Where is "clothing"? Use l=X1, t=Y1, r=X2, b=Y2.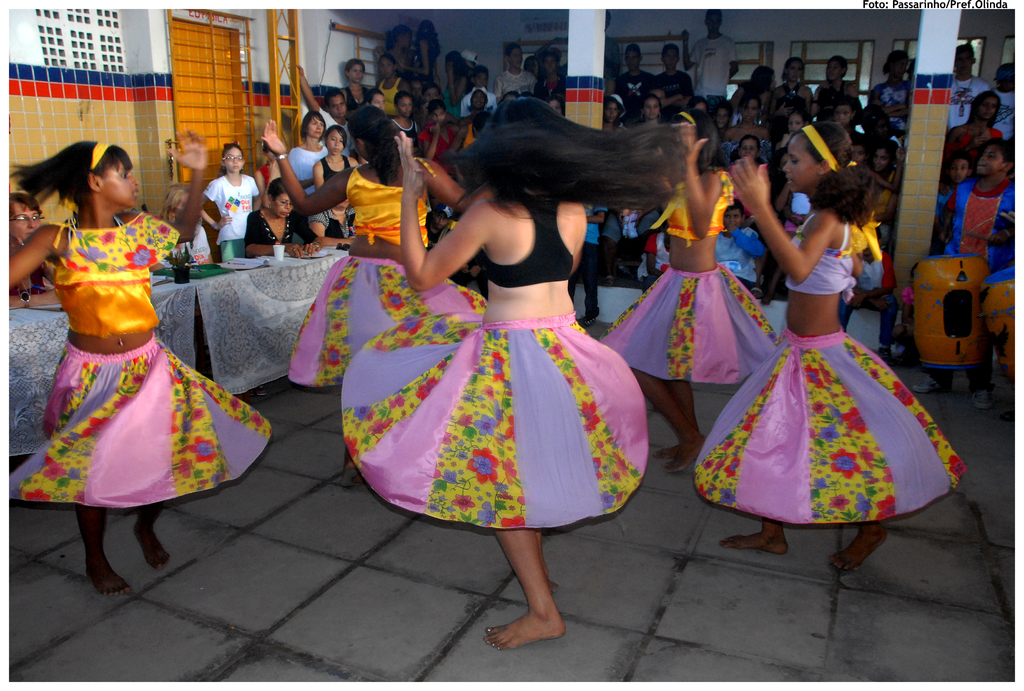
l=691, t=327, r=963, b=527.
